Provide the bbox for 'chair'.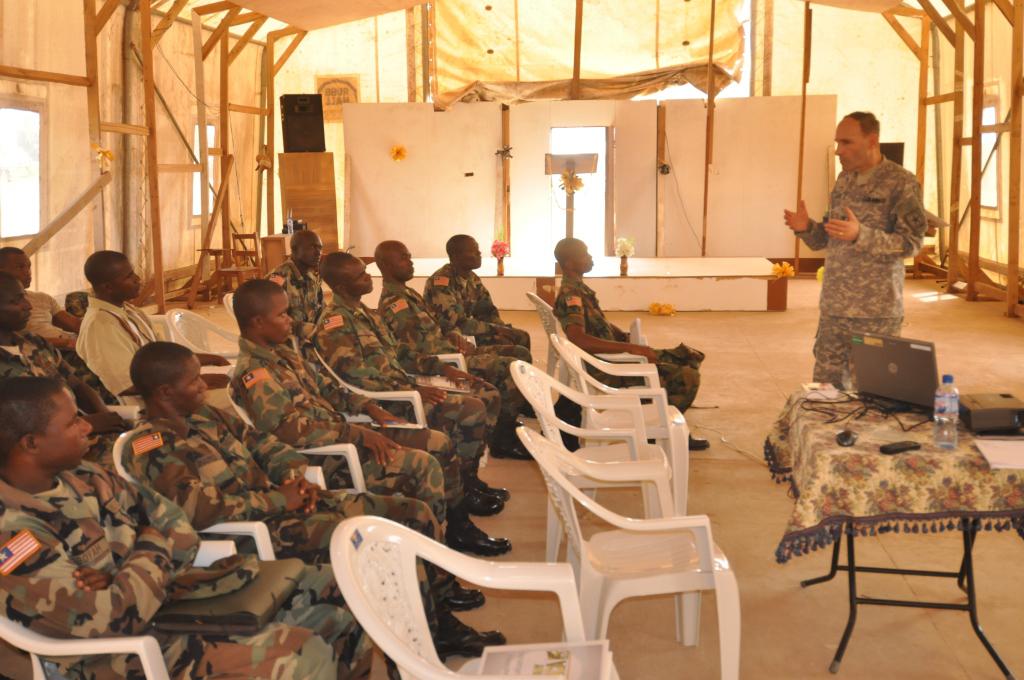
{"x1": 509, "y1": 359, "x2": 672, "y2": 563}.
